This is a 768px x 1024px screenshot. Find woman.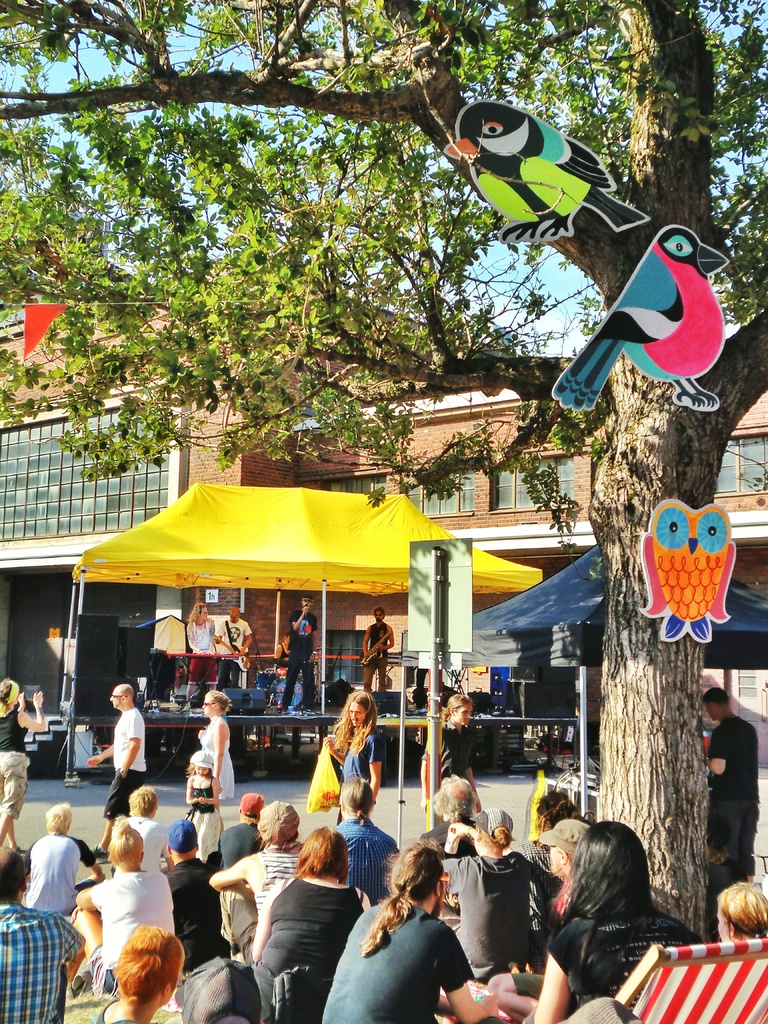
Bounding box: <bbox>0, 678, 47, 852</bbox>.
